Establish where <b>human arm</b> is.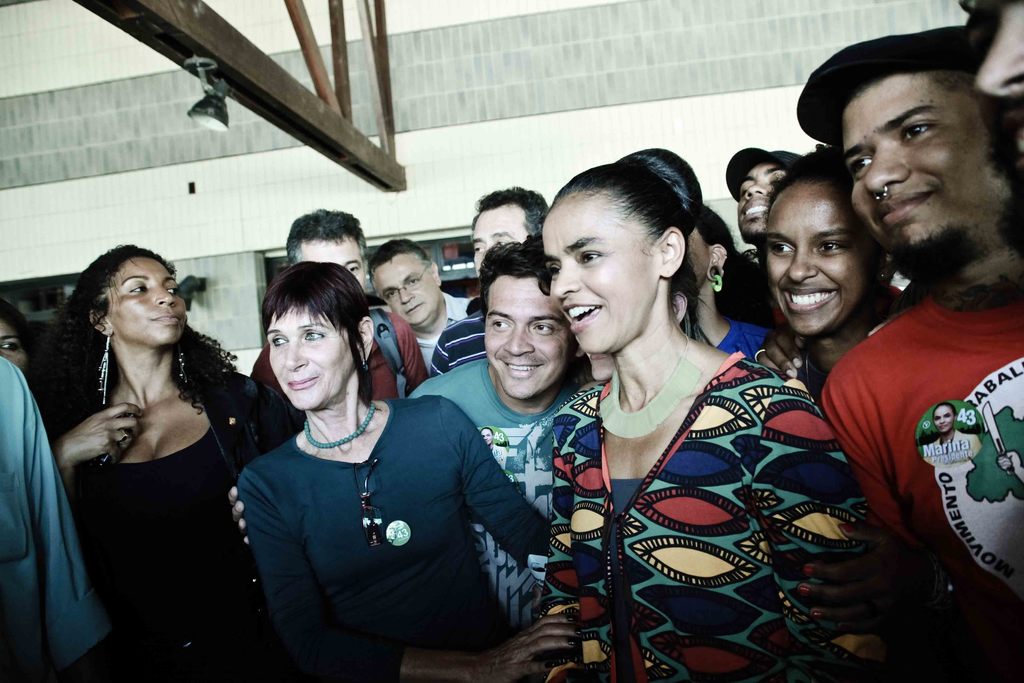
Established at x1=12 y1=362 x2=119 y2=682.
